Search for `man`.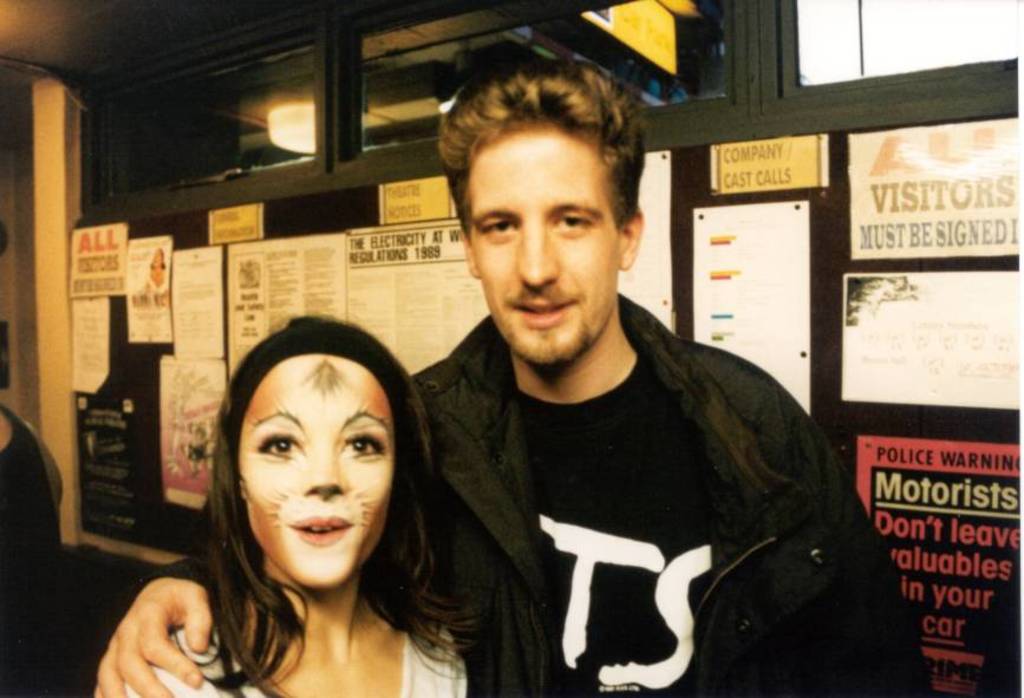
Found at 85:52:937:697.
